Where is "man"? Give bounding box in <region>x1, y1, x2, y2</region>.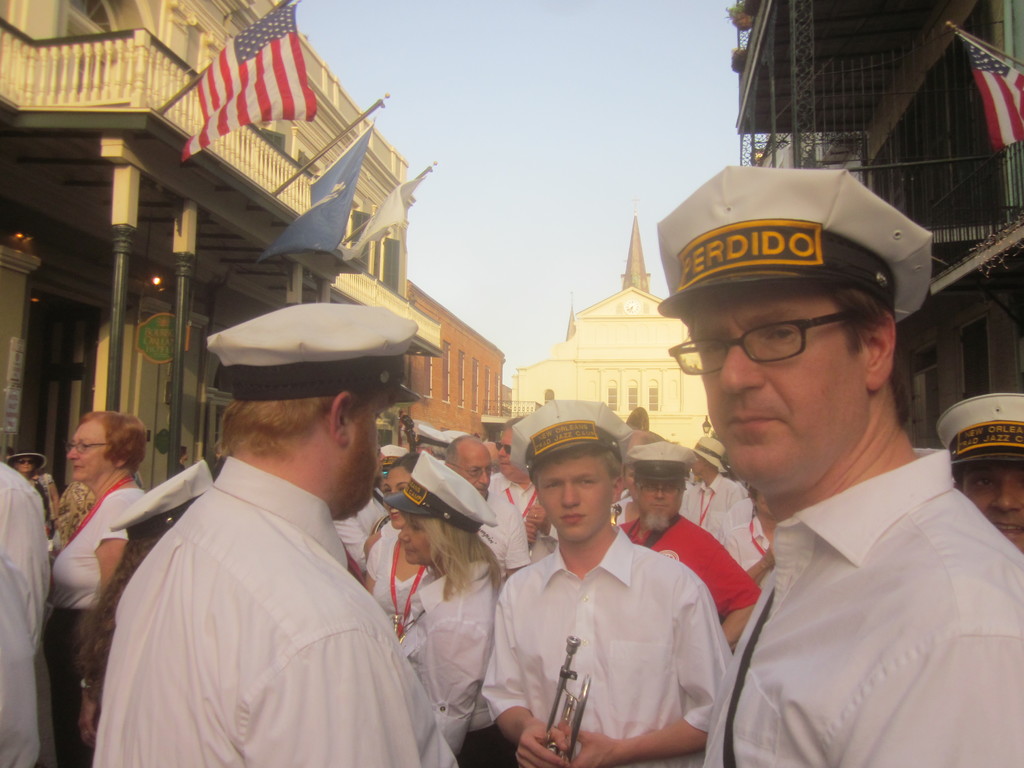
<region>429, 434, 540, 579</region>.
